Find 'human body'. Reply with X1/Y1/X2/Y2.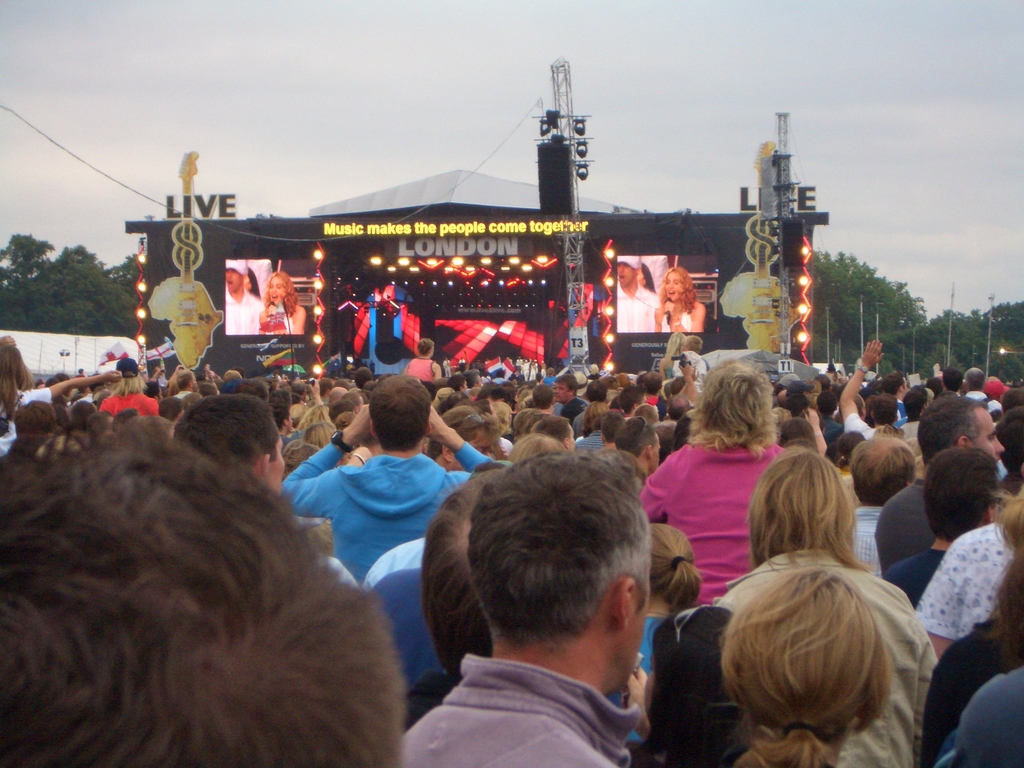
561/398/587/423.
